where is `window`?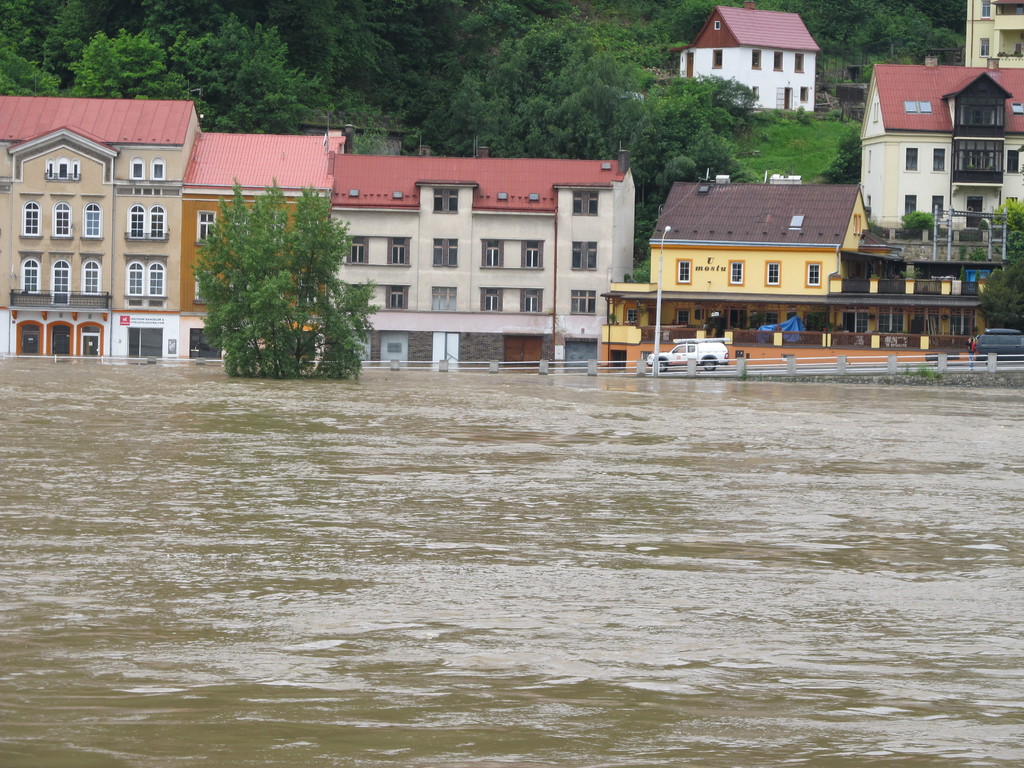
899,95,932,118.
